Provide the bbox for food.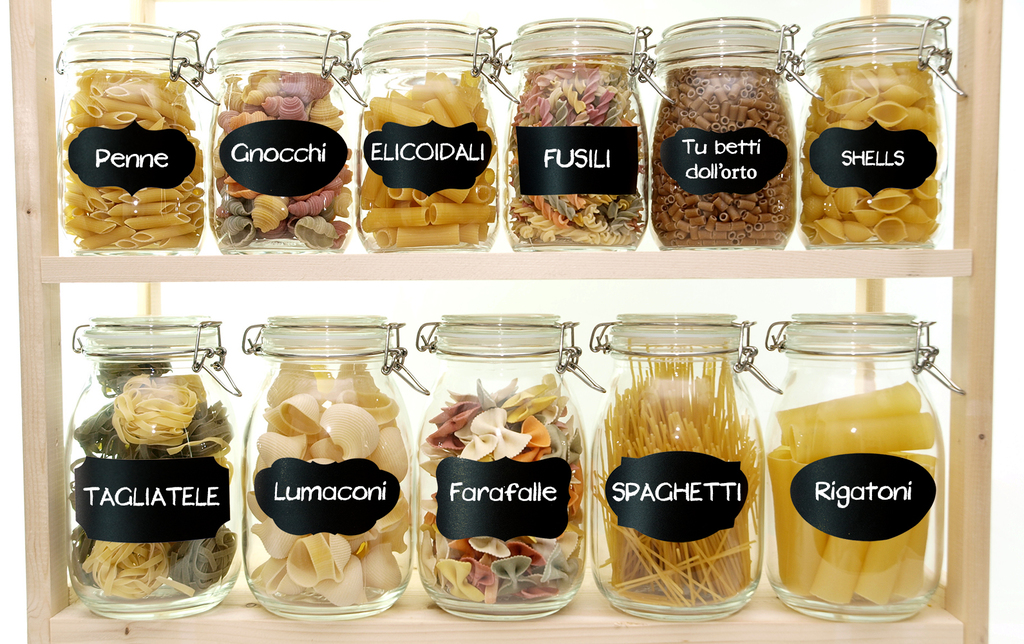
Rect(649, 46, 788, 246).
